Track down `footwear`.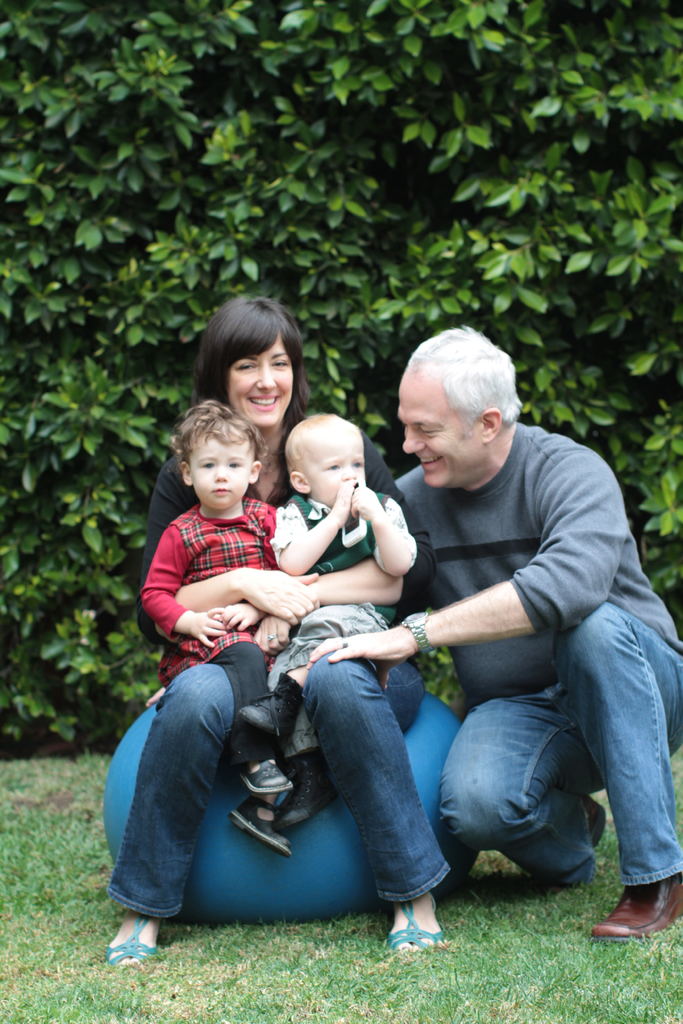
Tracked to <bbox>277, 764, 335, 813</bbox>.
